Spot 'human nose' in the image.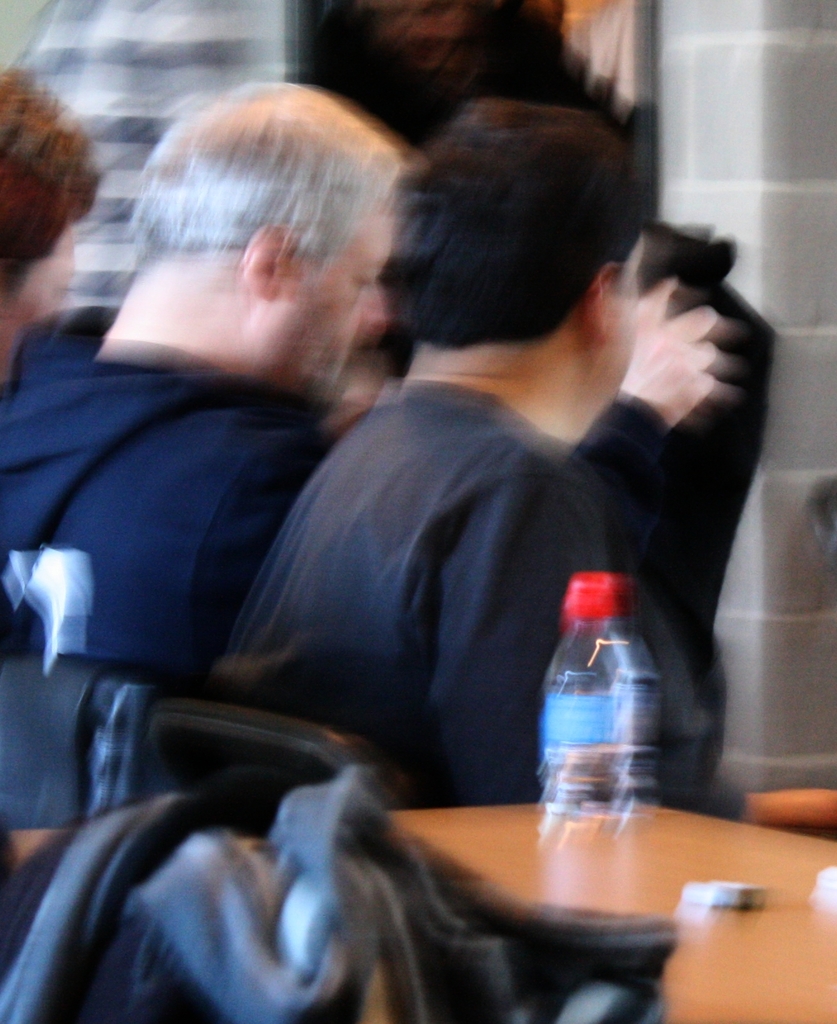
'human nose' found at (356, 289, 393, 333).
